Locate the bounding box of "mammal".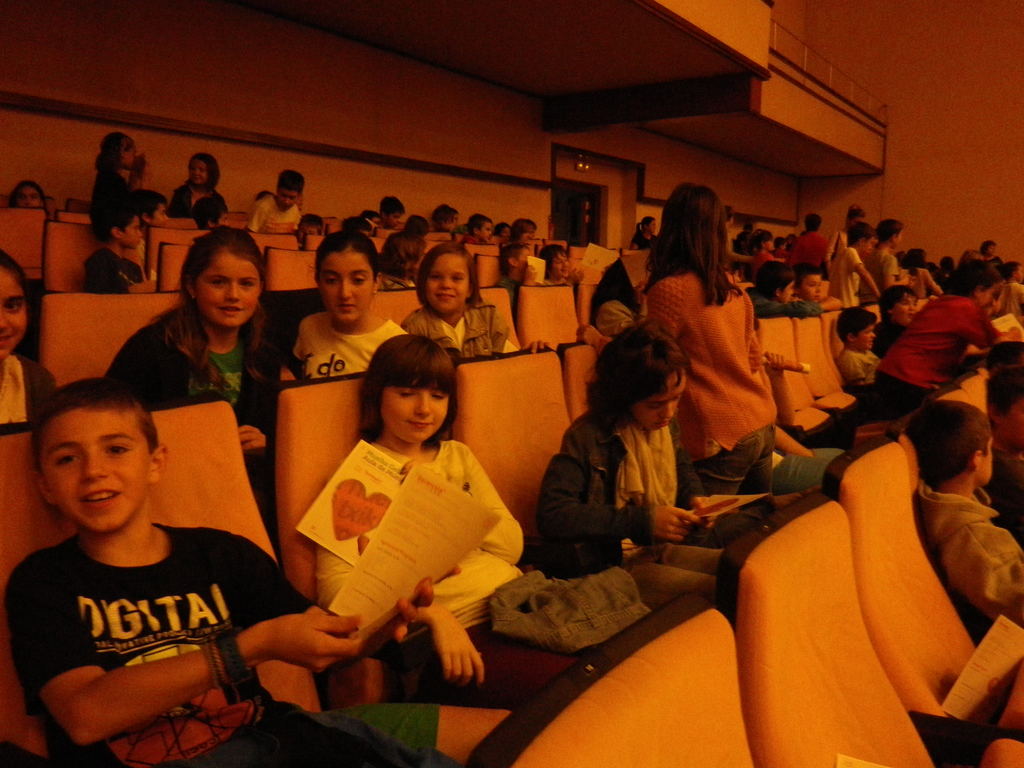
Bounding box: bbox=(296, 213, 327, 240).
